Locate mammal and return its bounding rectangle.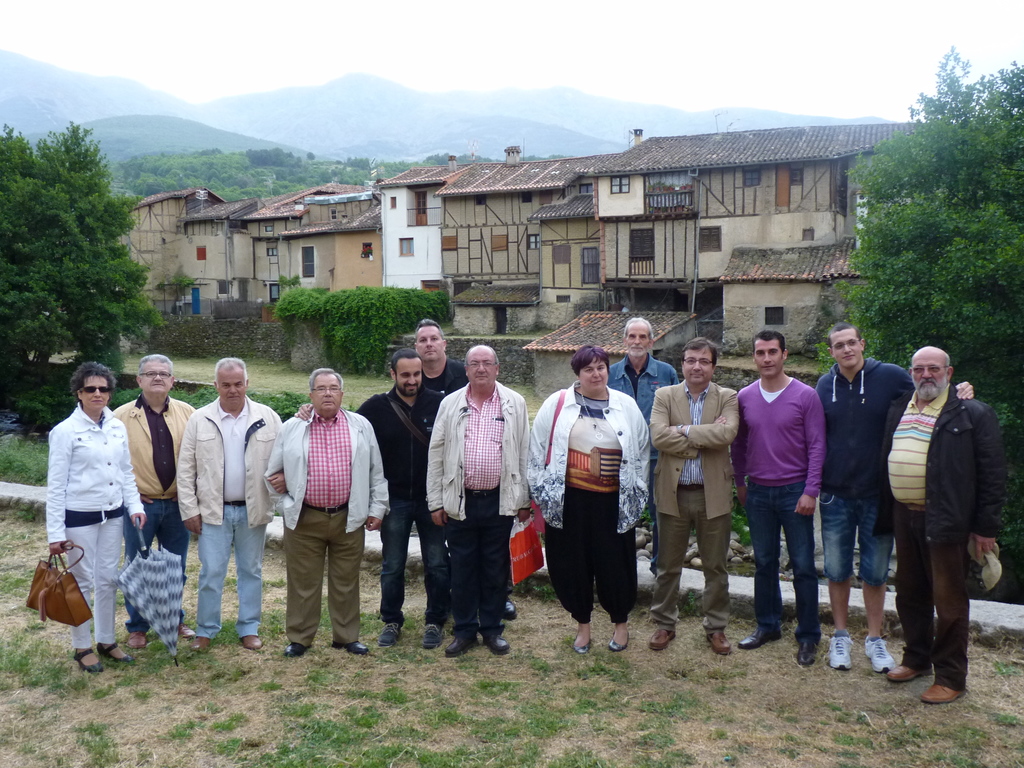
(x1=738, y1=329, x2=826, y2=669).
